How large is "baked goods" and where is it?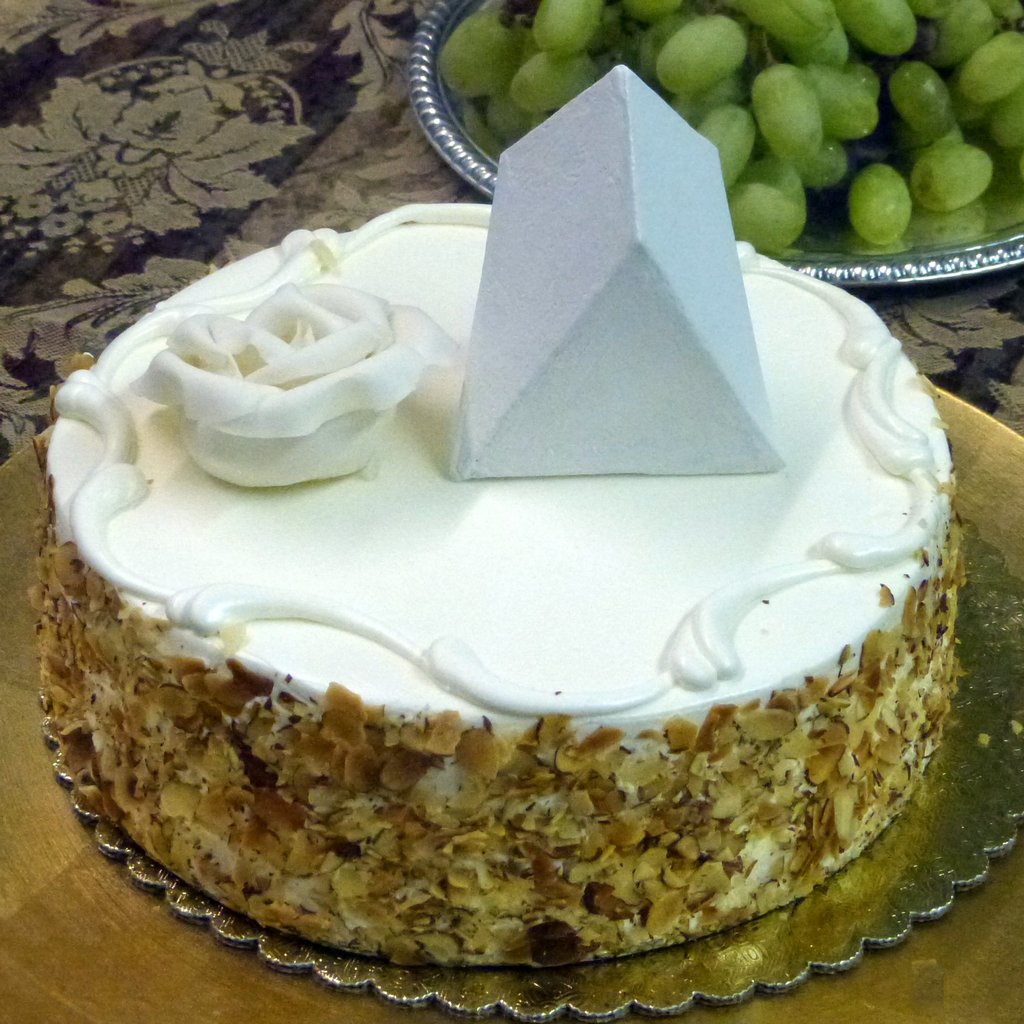
Bounding box: Rect(22, 204, 985, 1023).
